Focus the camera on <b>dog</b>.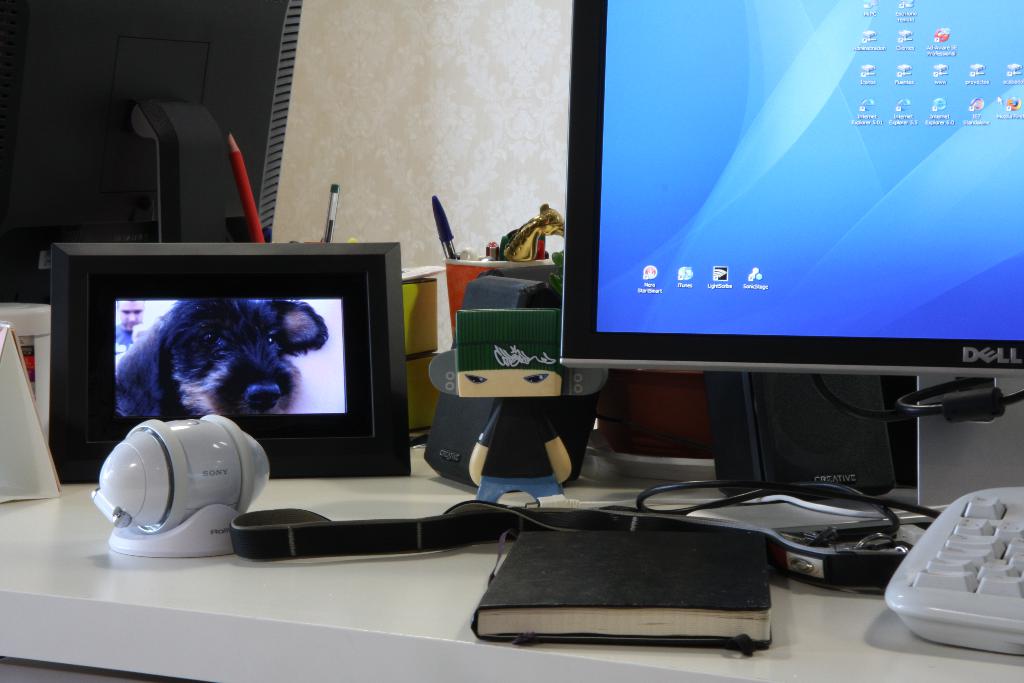
Focus region: 113, 299, 330, 420.
